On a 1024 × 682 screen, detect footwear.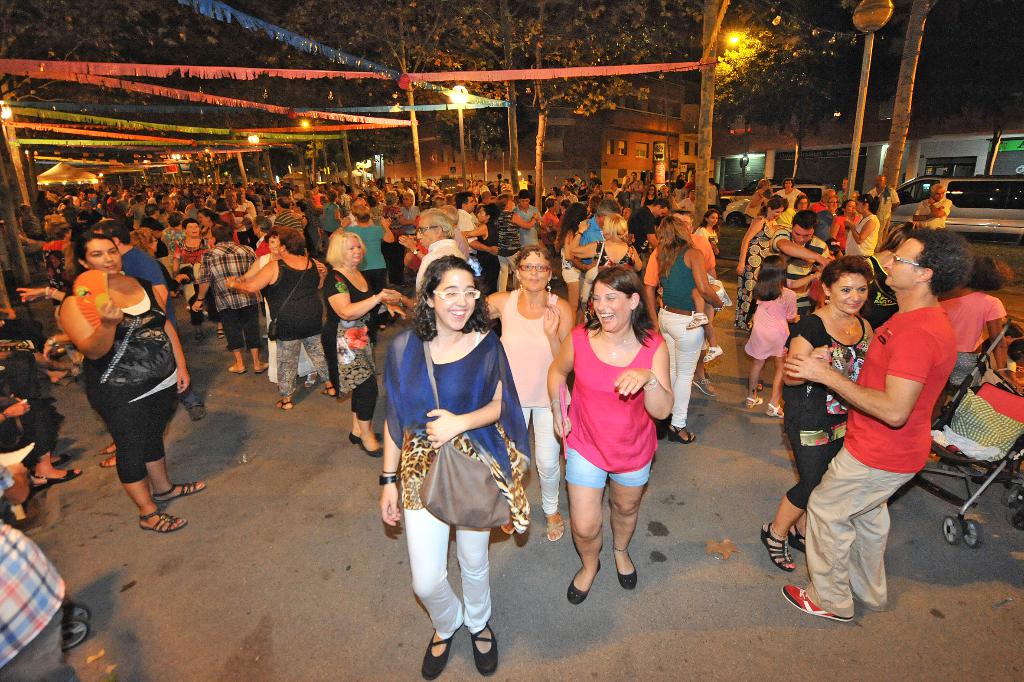
[270, 395, 295, 415].
